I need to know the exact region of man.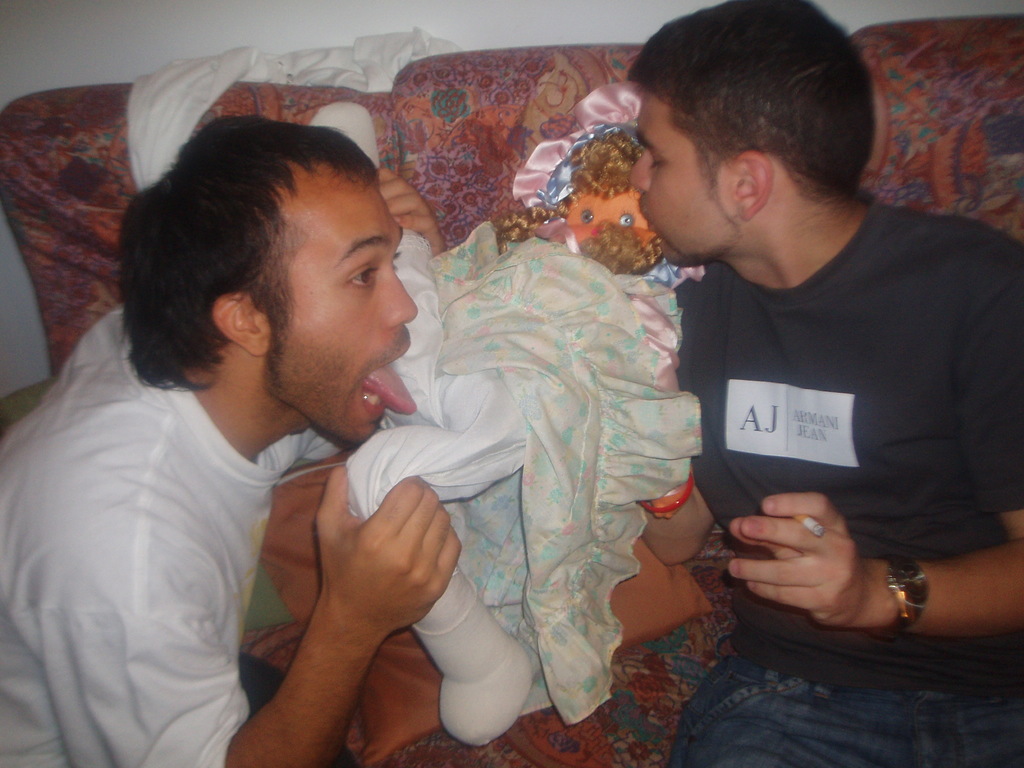
Region: box=[598, 19, 1023, 725].
